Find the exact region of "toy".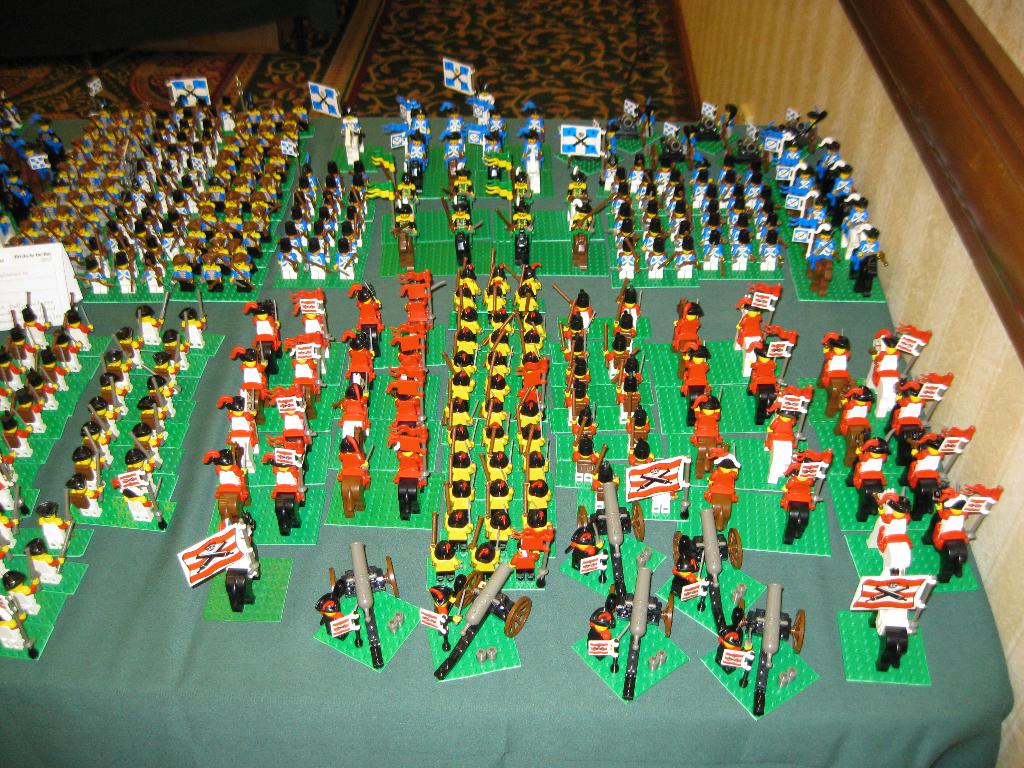
Exact region: box(138, 251, 159, 295).
